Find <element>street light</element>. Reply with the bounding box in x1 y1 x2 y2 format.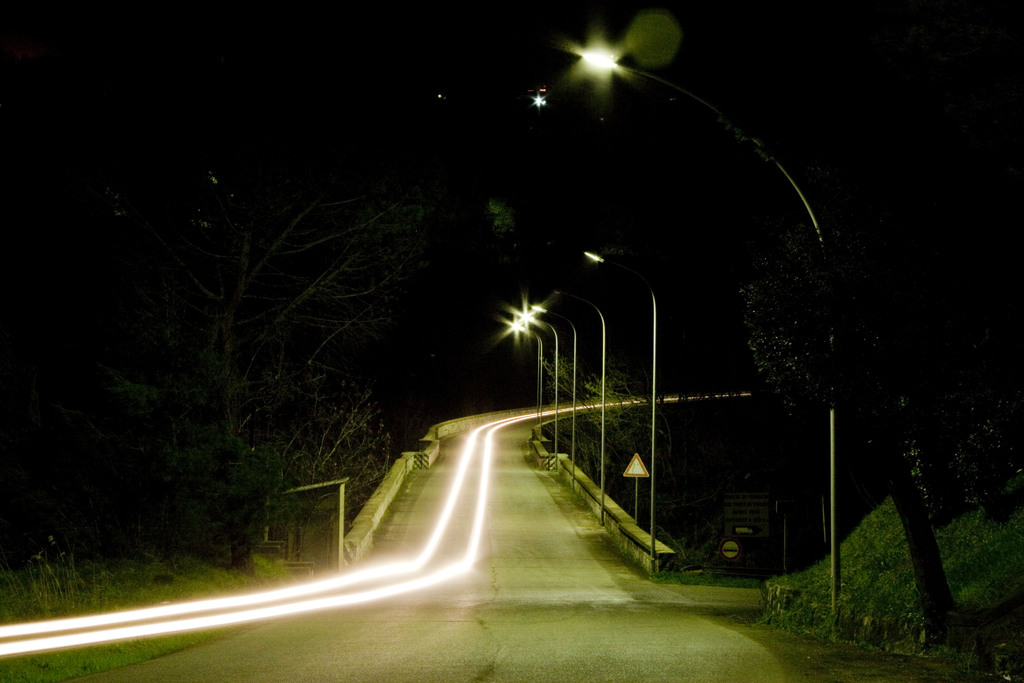
511 306 561 475.
